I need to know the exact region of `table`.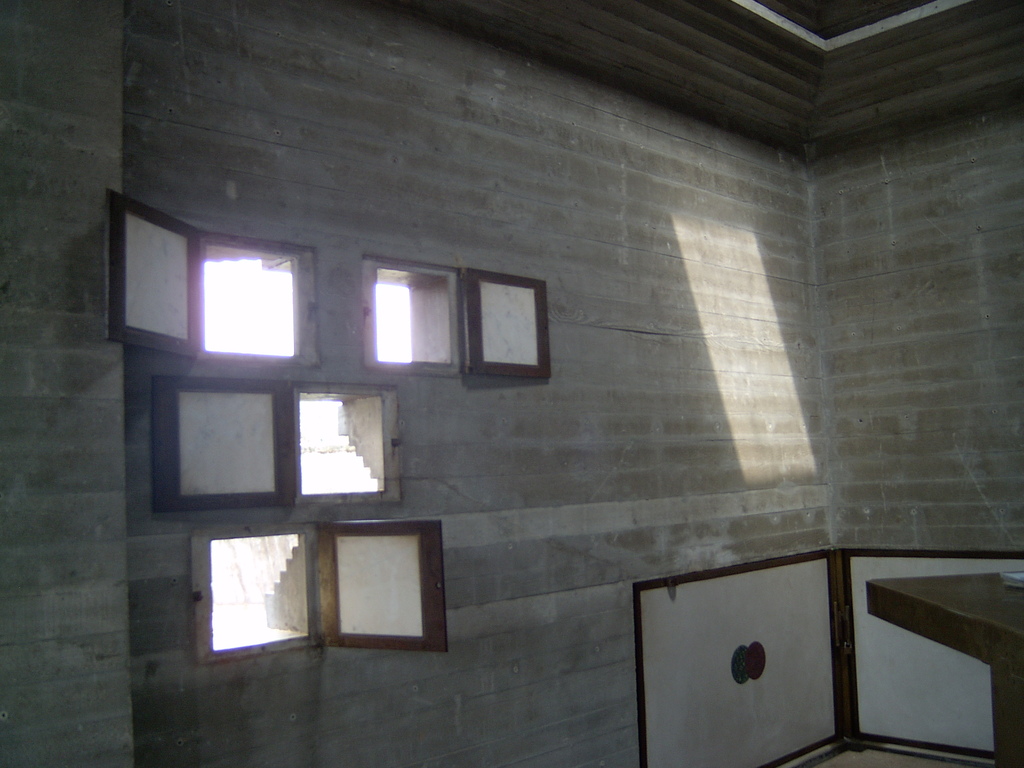
Region: rect(863, 569, 1023, 765).
